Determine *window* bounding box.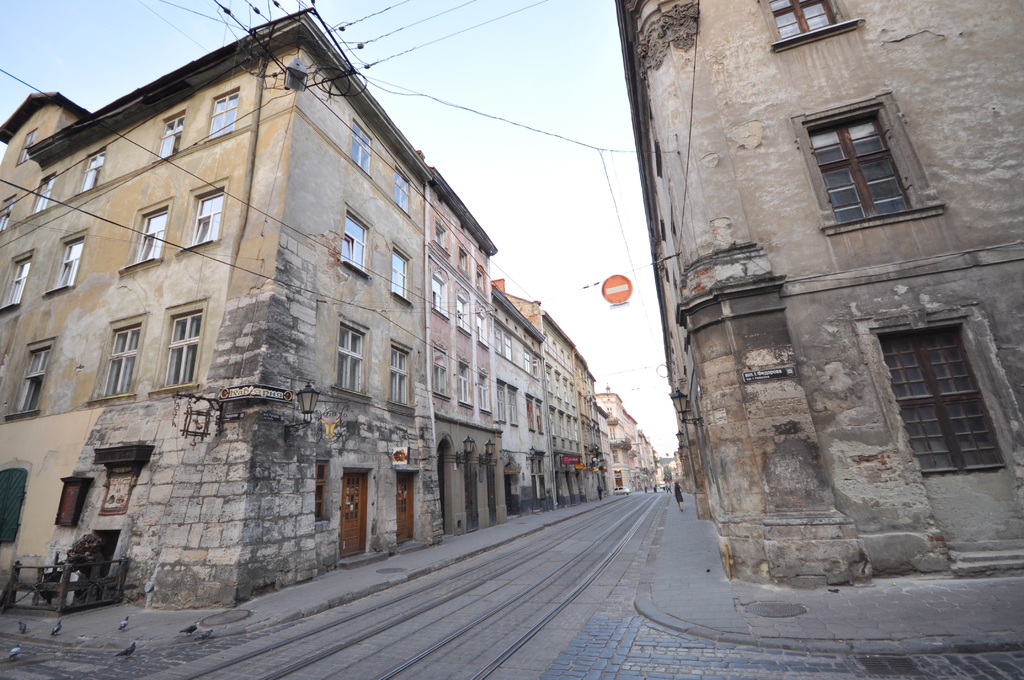
Determined: BBox(0, 254, 34, 312).
